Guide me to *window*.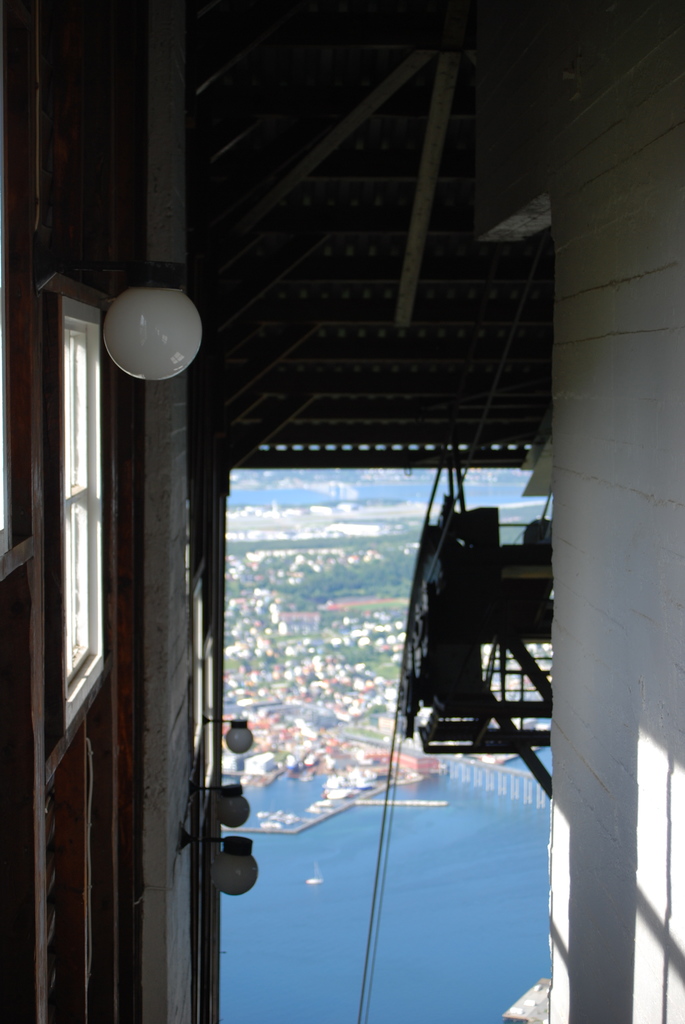
Guidance: l=51, t=304, r=102, b=685.
